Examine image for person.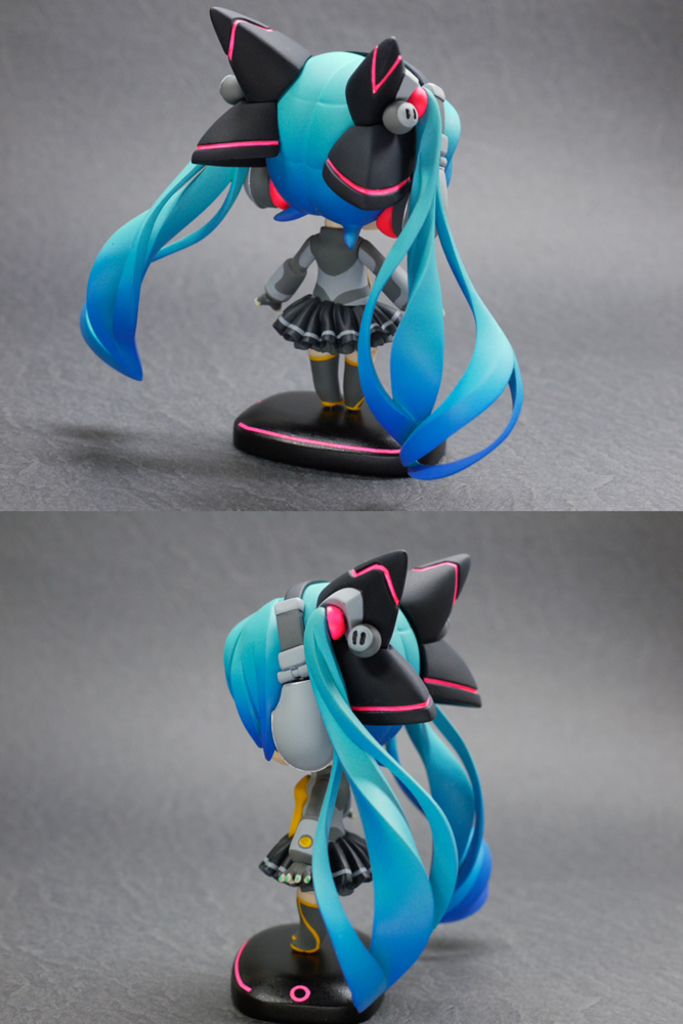
Examination result: detection(73, 0, 519, 482).
